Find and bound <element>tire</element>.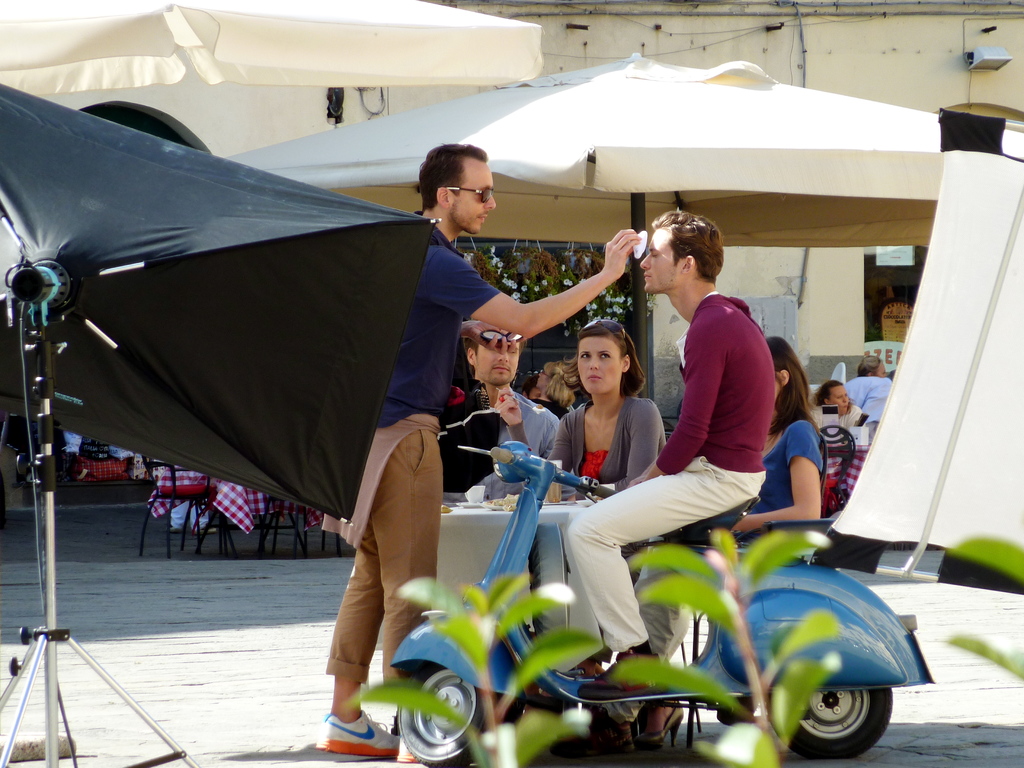
Bound: {"x1": 392, "y1": 662, "x2": 520, "y2": 767}.
